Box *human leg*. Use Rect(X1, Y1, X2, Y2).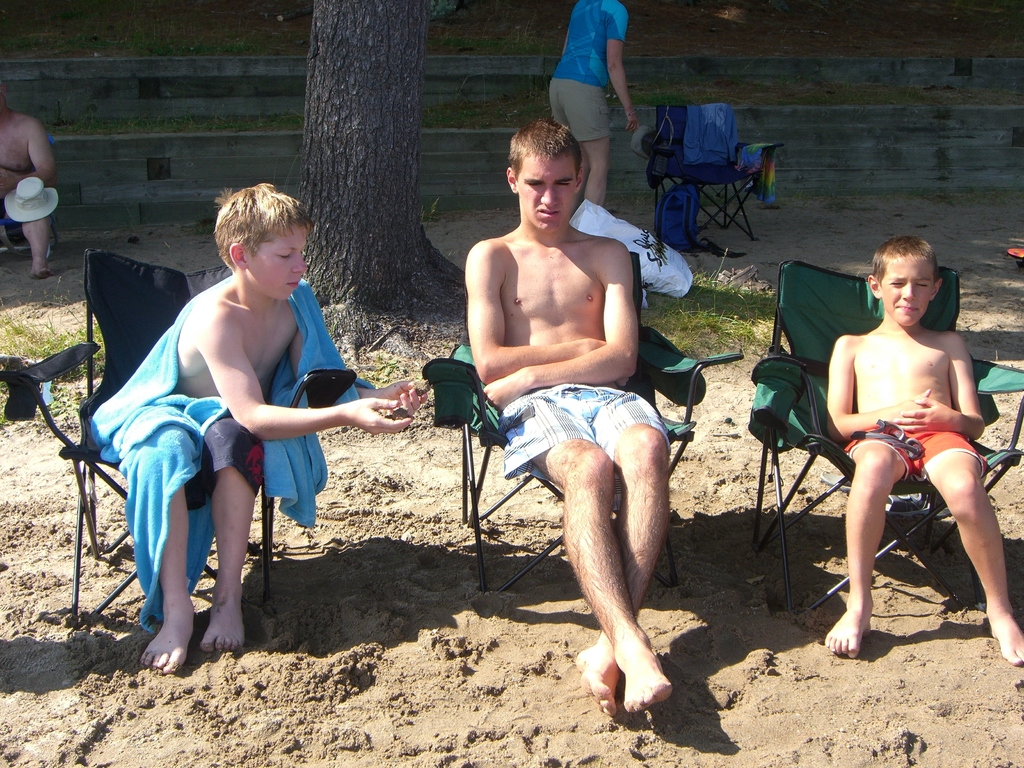
Rect(915, 417, 1016, 663).
